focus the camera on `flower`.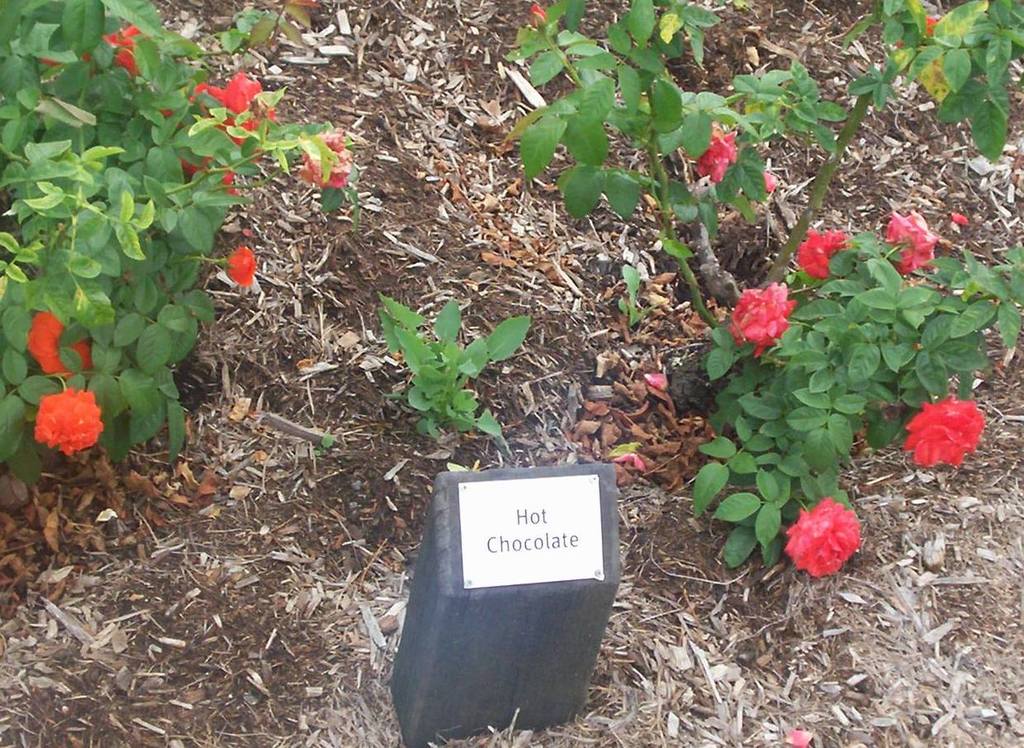
Focus region: [171,146,245,197].
